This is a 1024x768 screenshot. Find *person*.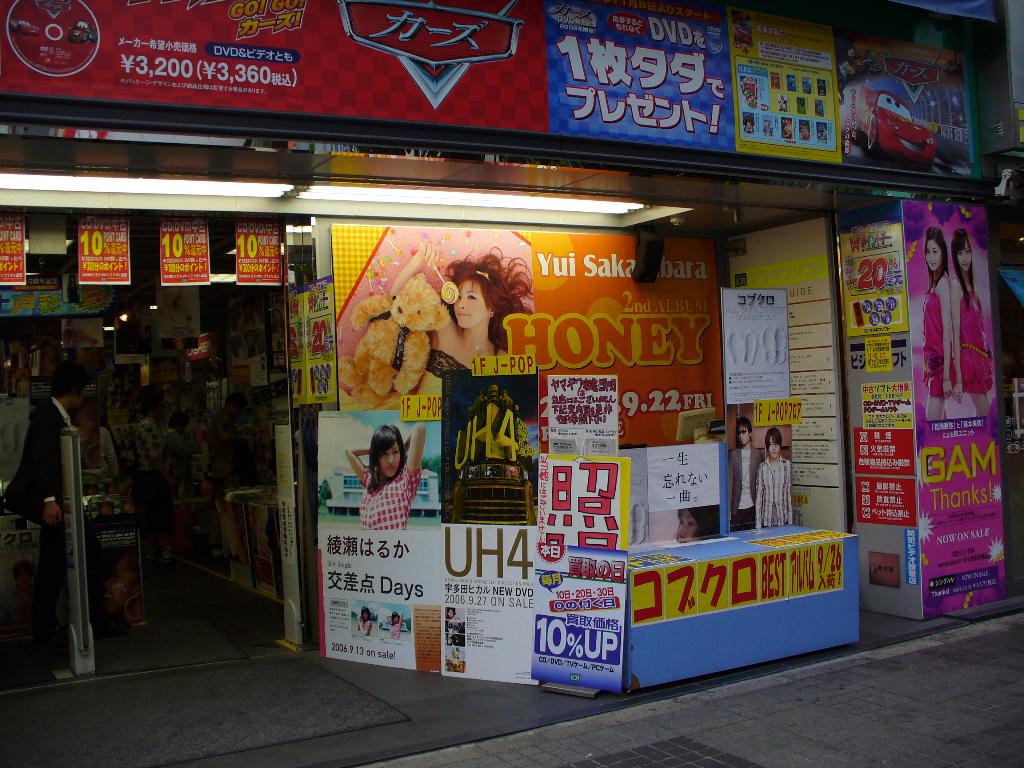
Bounding box: <box>950,228,994,414</box>.
